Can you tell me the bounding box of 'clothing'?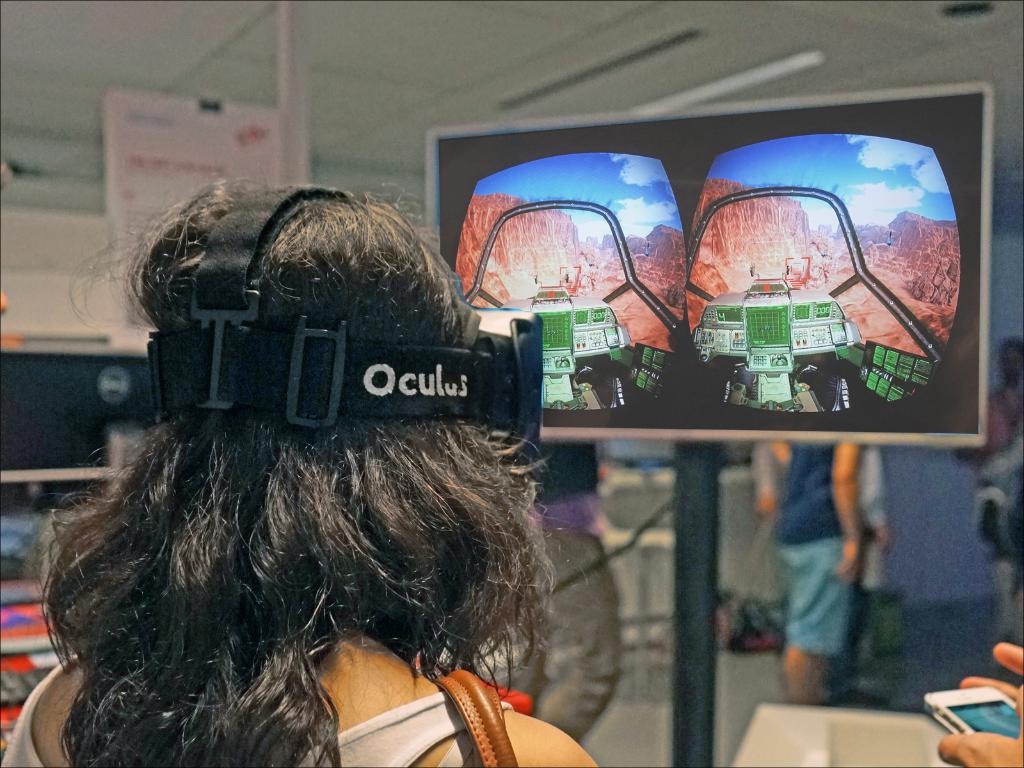
(left=515, top=514, right=630, bottom=741).
